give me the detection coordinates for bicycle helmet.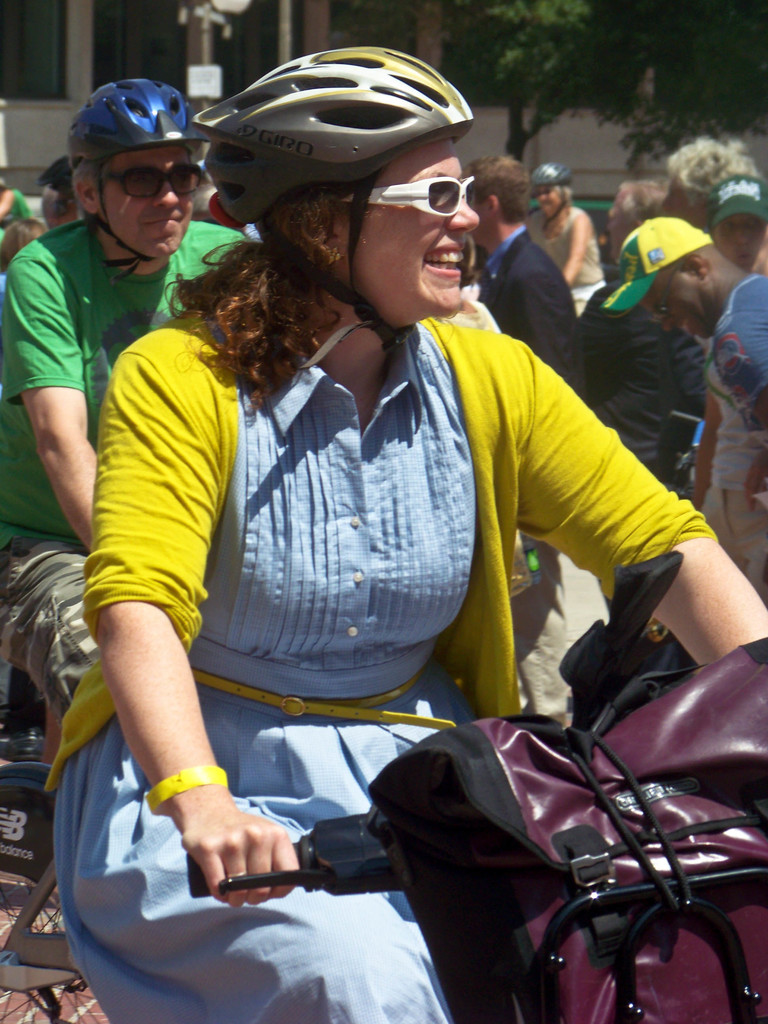
[72,73,210,169].
